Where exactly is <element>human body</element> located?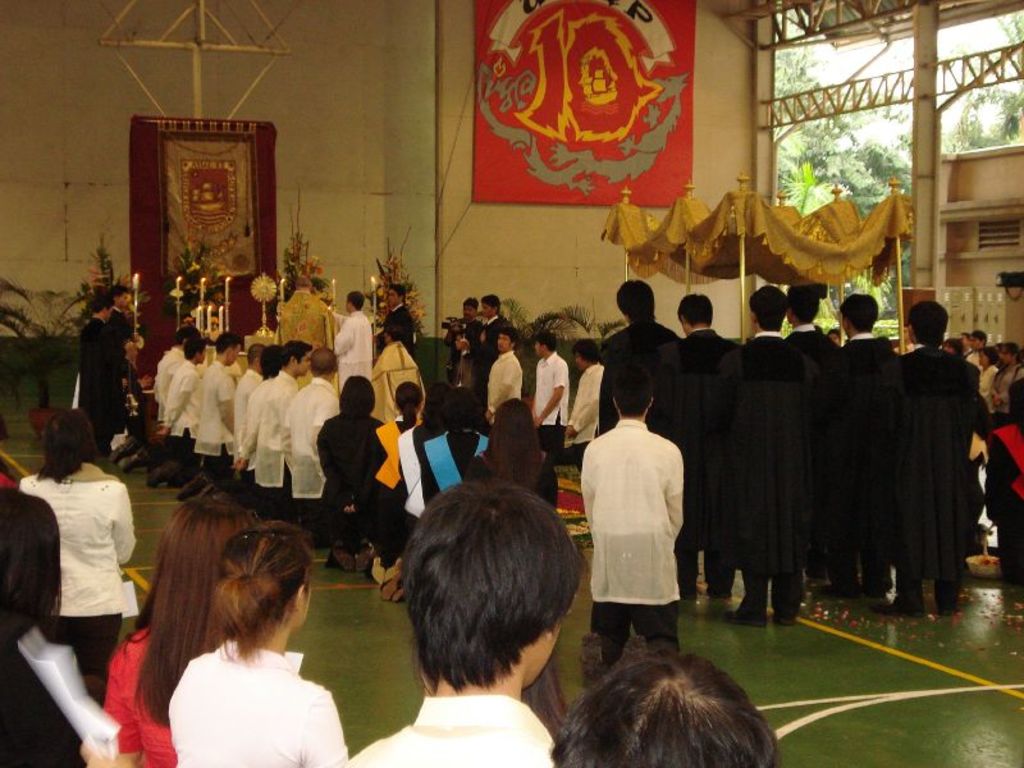
Its bounding box is select_region(260, 328, 300, 517).
